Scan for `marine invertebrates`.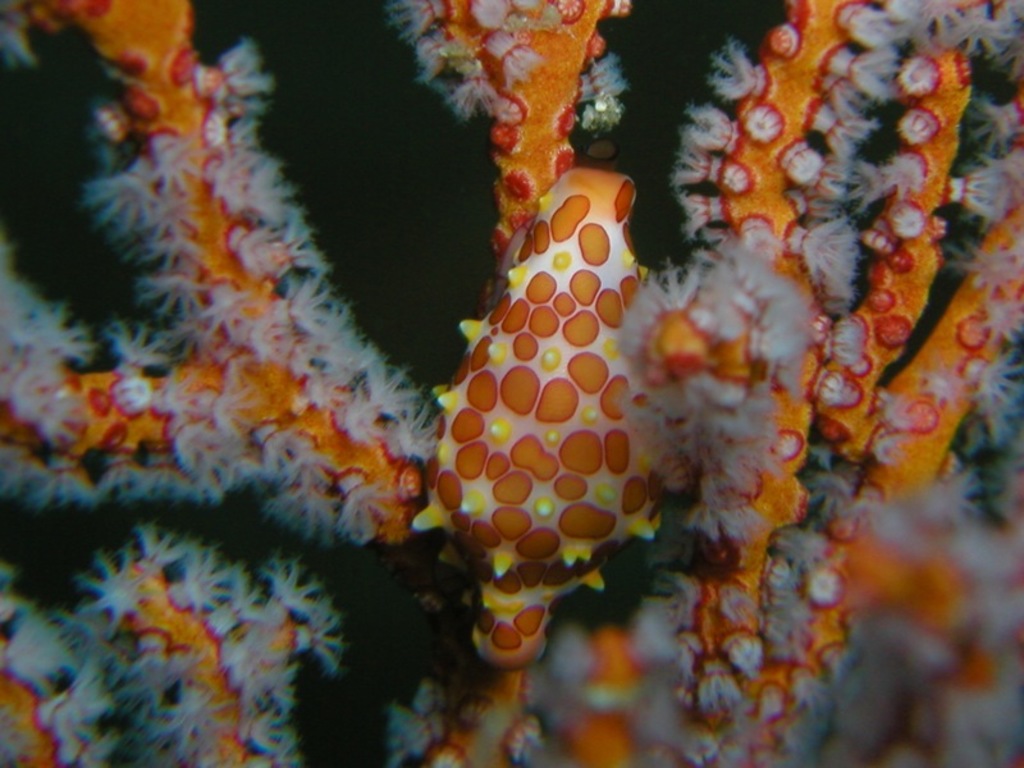
Scan result: <box>794,0,1023,767</box>.
